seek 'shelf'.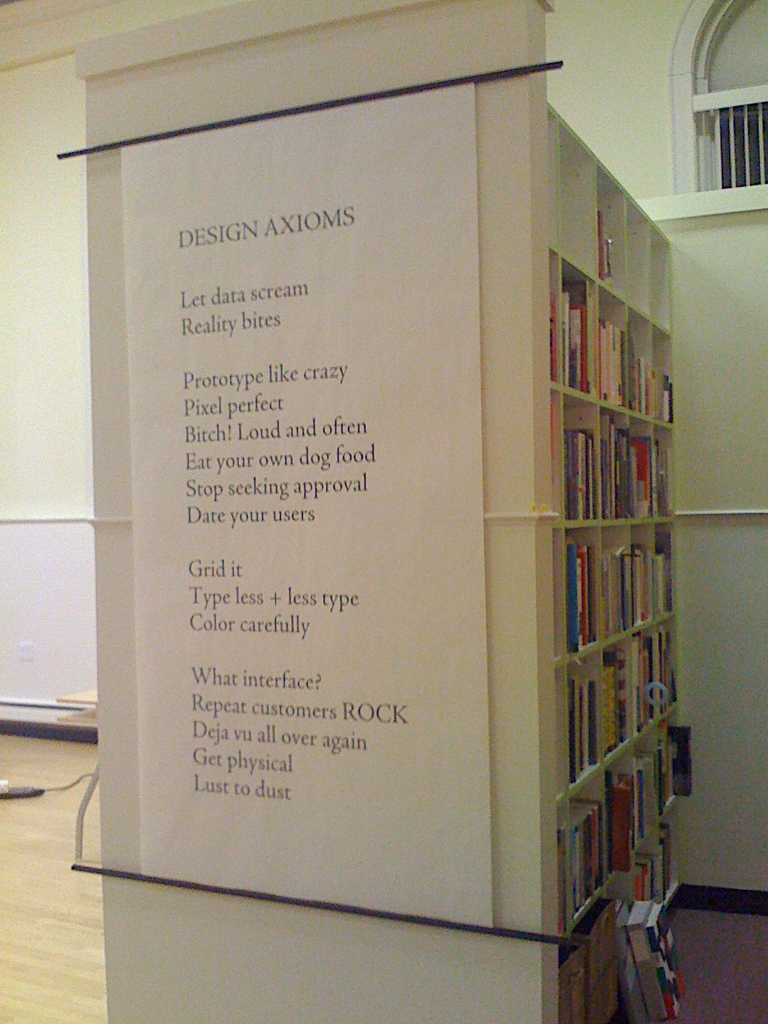
{"left": 624, "top": 198, "right": 649, "bottom": 319}.
